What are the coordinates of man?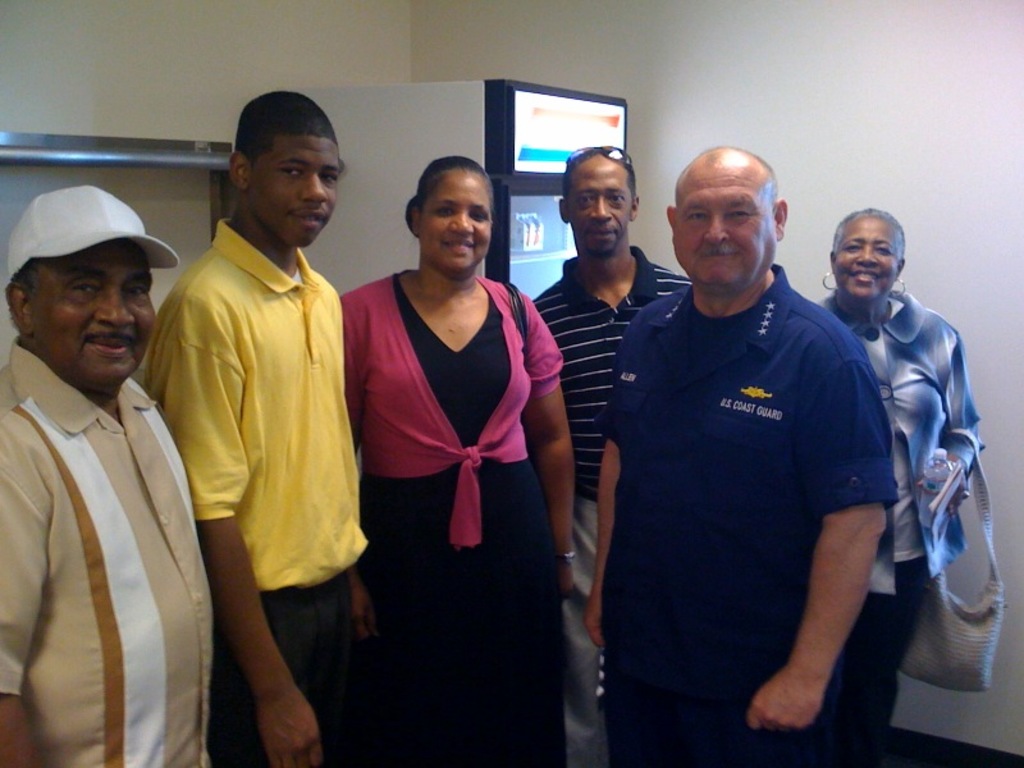
{"x1": 525, "y1": 140, "x2": 710, "y2": 767}.
